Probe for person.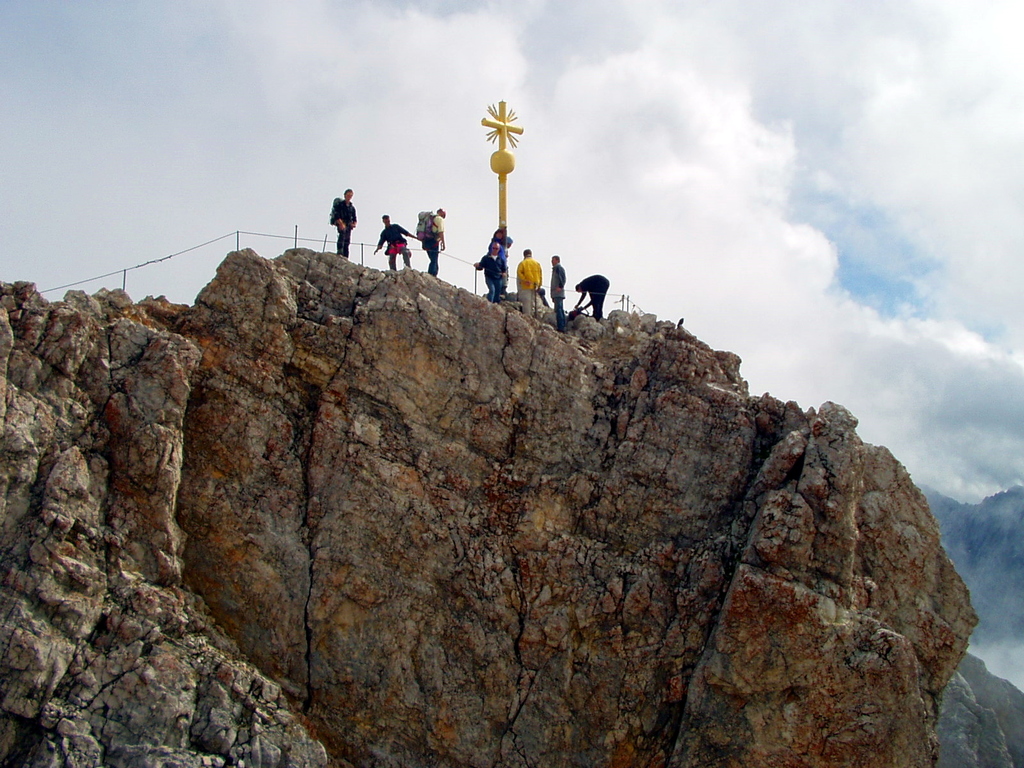
Probe result: select_region(515, 250, 543, 312).
